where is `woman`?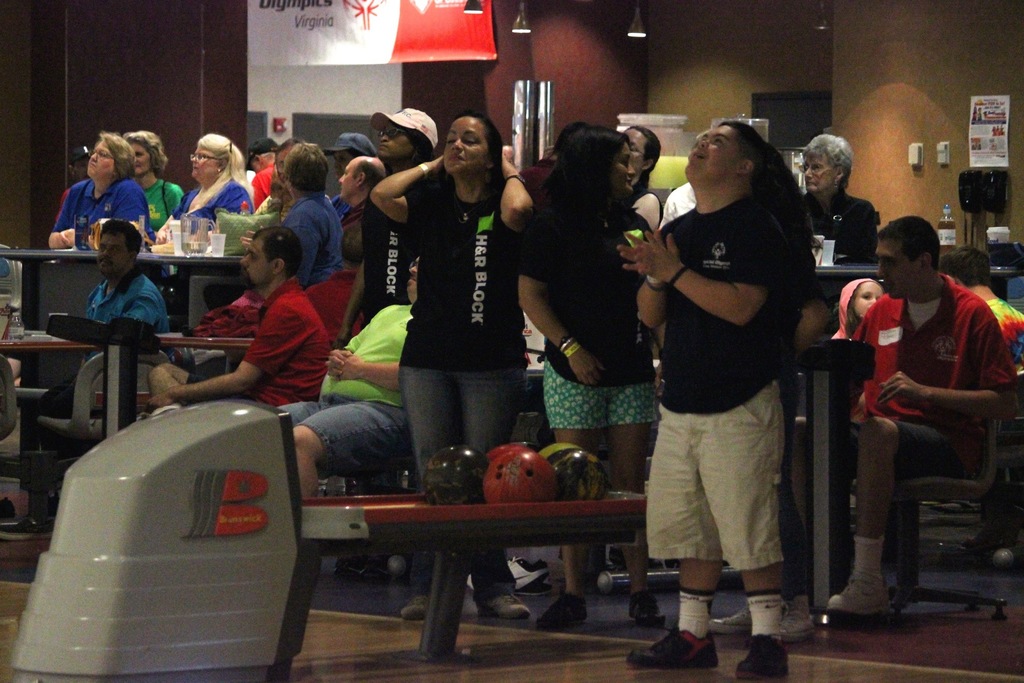
bbox=(161, 132, 256, 240).
